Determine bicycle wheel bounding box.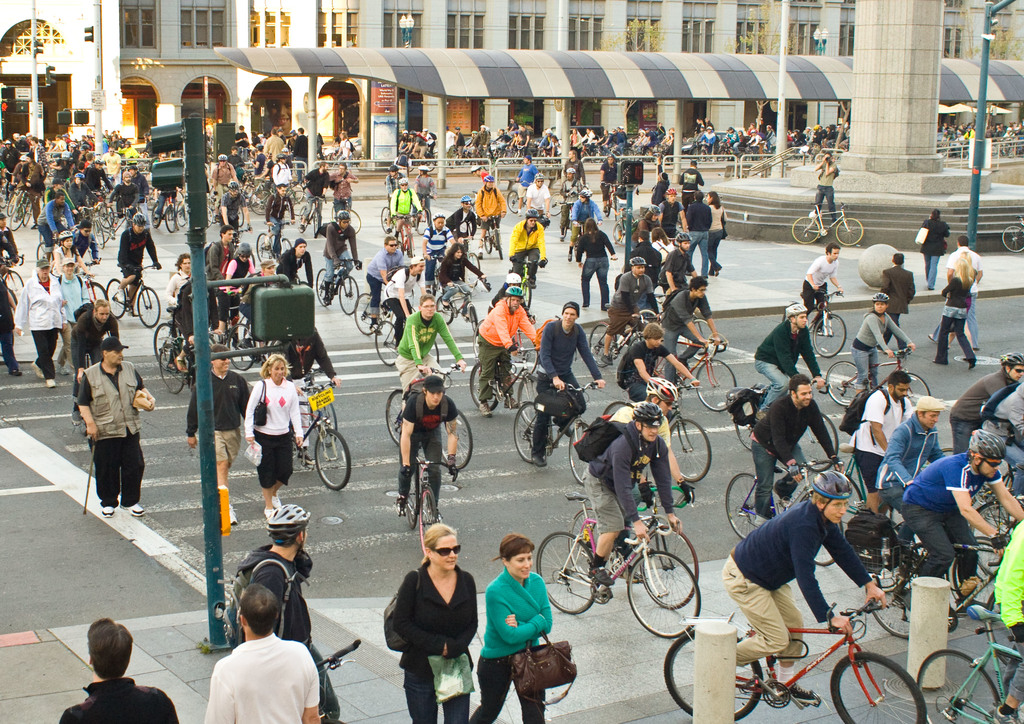
Determined: {"x1": 547, "y1": 191, "x2": 566, "y2": 218}.
